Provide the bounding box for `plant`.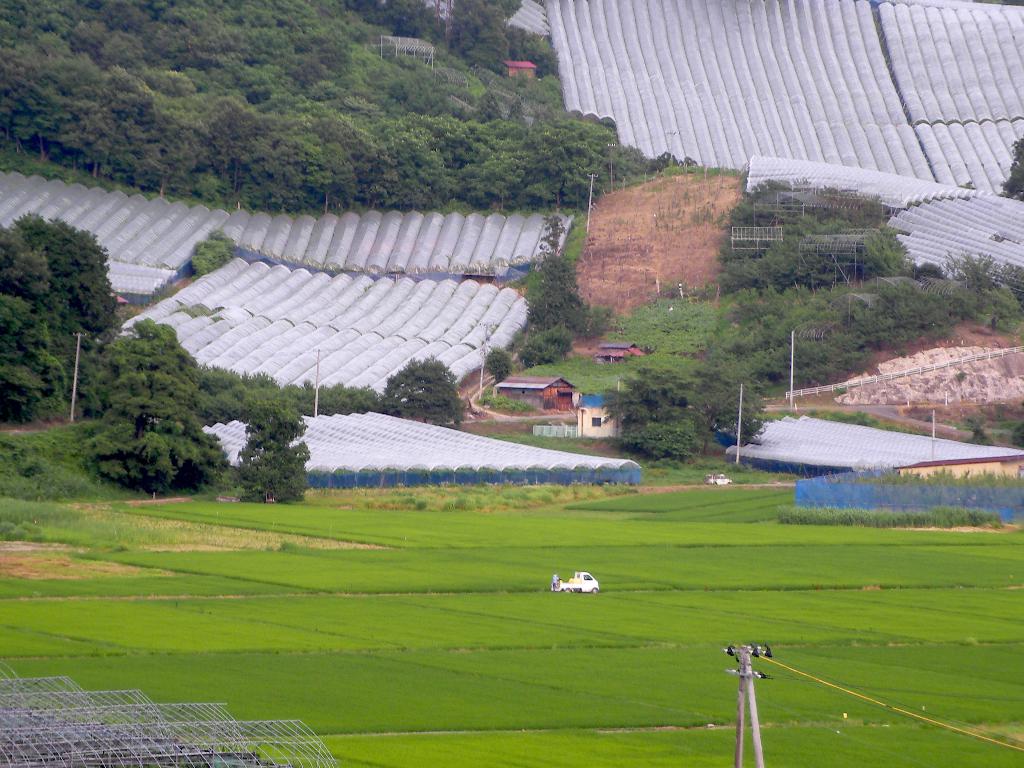
box=[516, 346, 625, 394].
